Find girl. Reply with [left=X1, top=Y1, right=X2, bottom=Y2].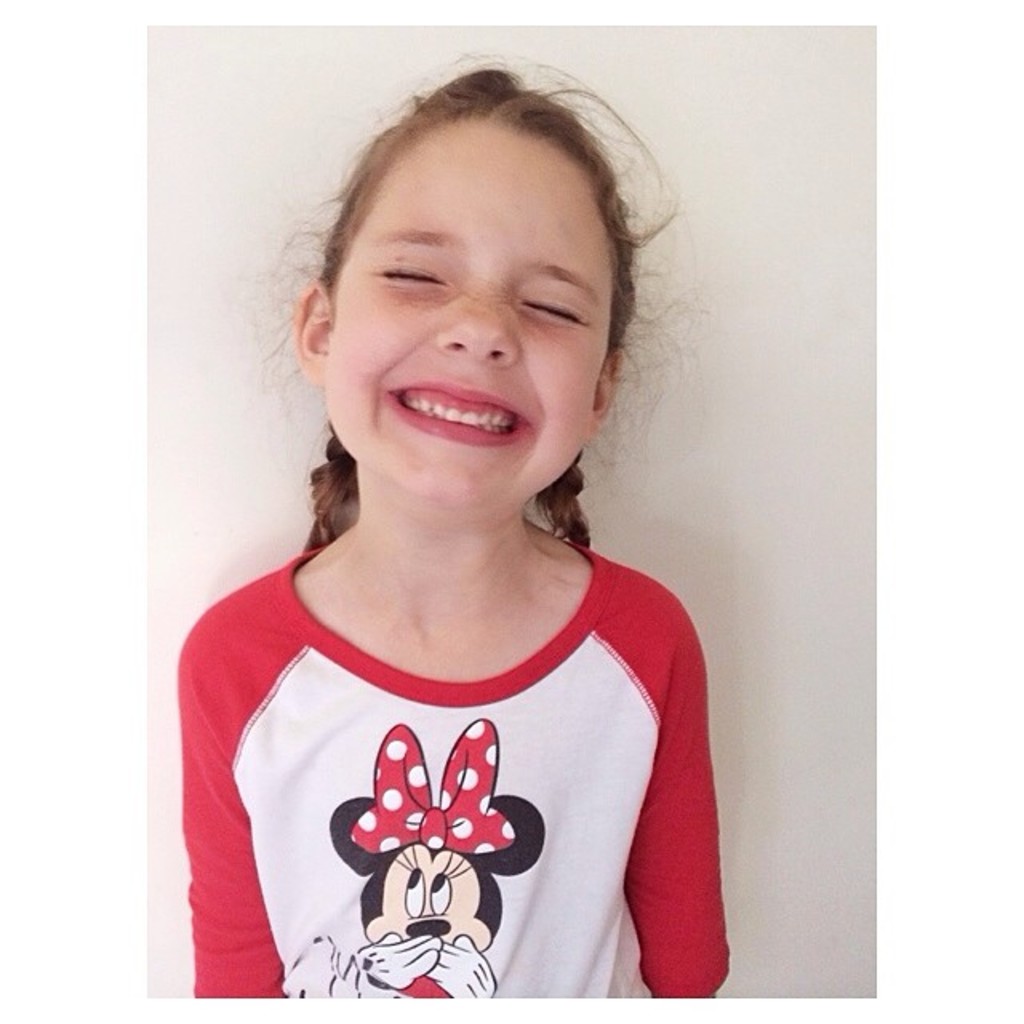
[left=174, top=59, right=731, bottom=1000].
